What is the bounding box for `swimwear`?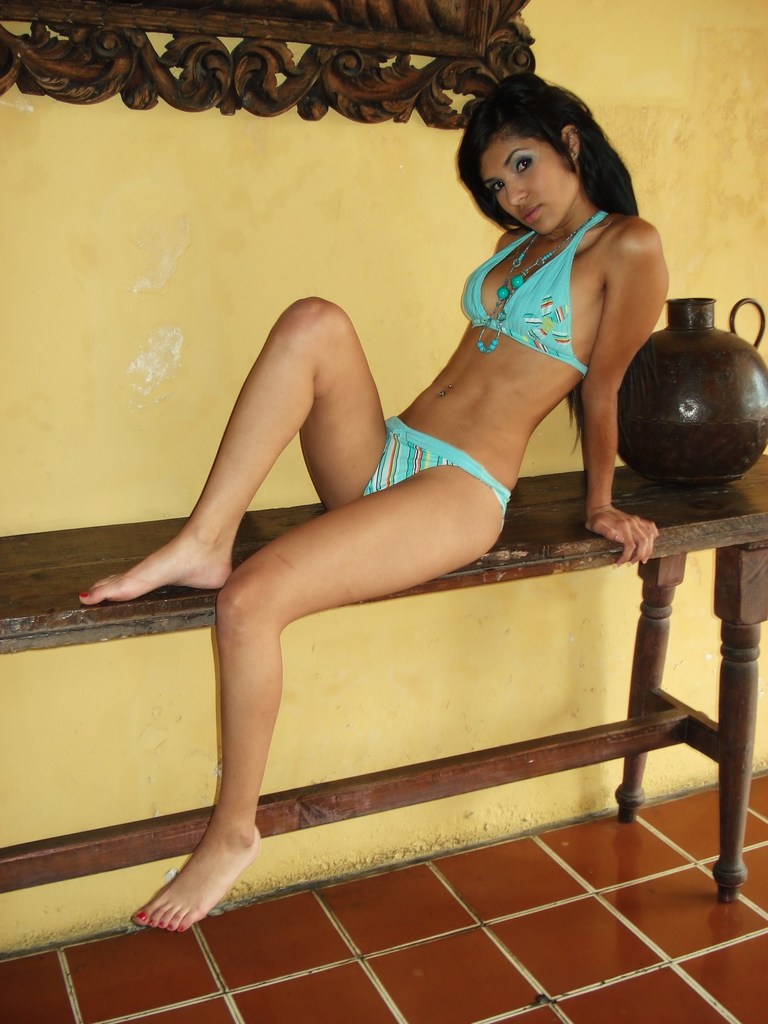
l=458, t=209, r=602, b=378.
